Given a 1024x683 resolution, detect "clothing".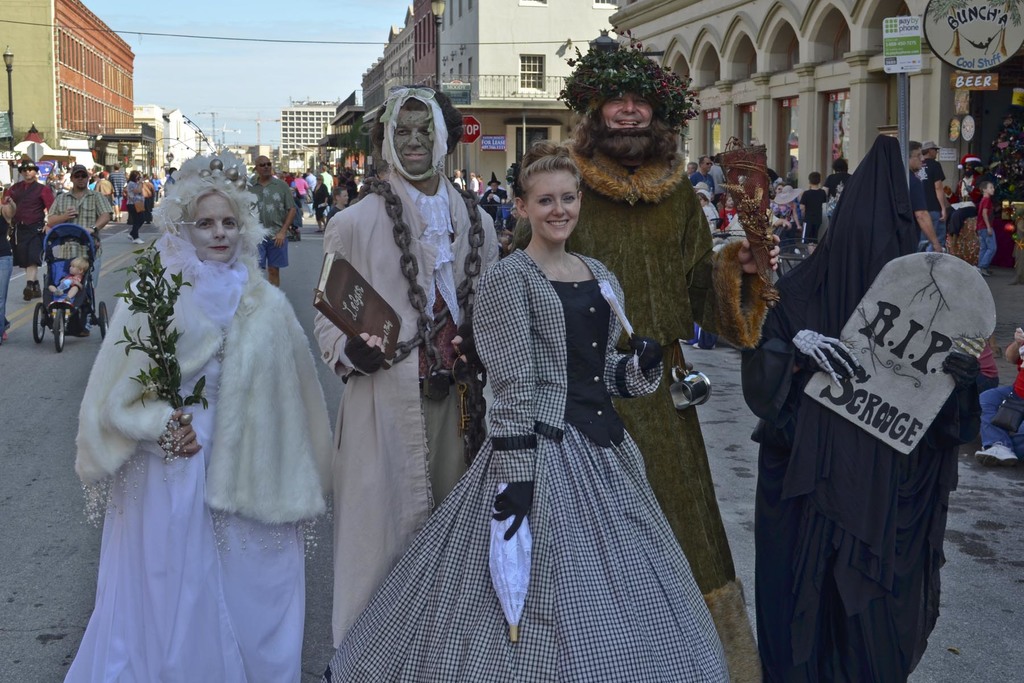
crop(342, 234, 725, 682).
